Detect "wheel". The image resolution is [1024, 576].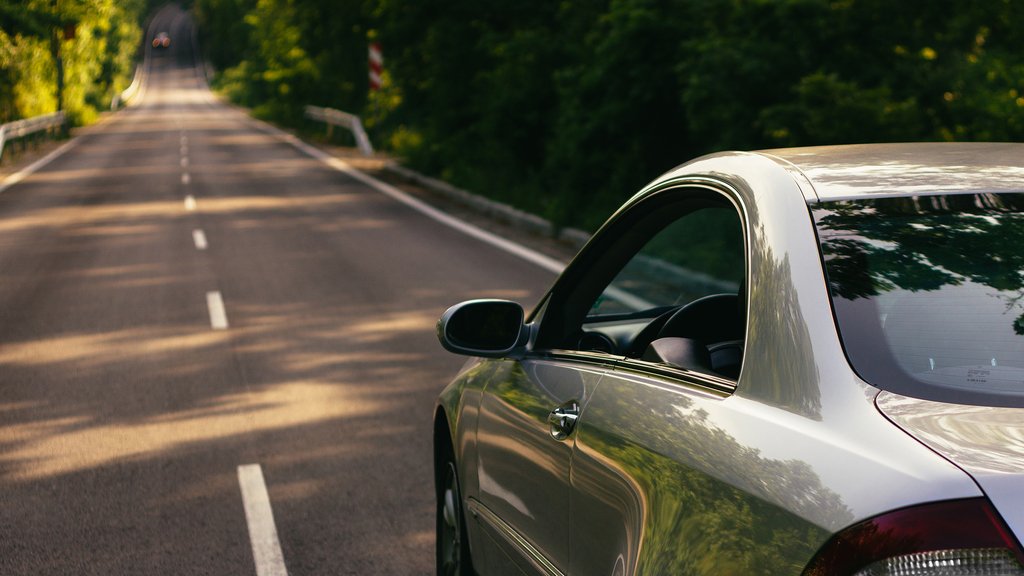
x1=429, y1=446, x2=484, y2=575.
